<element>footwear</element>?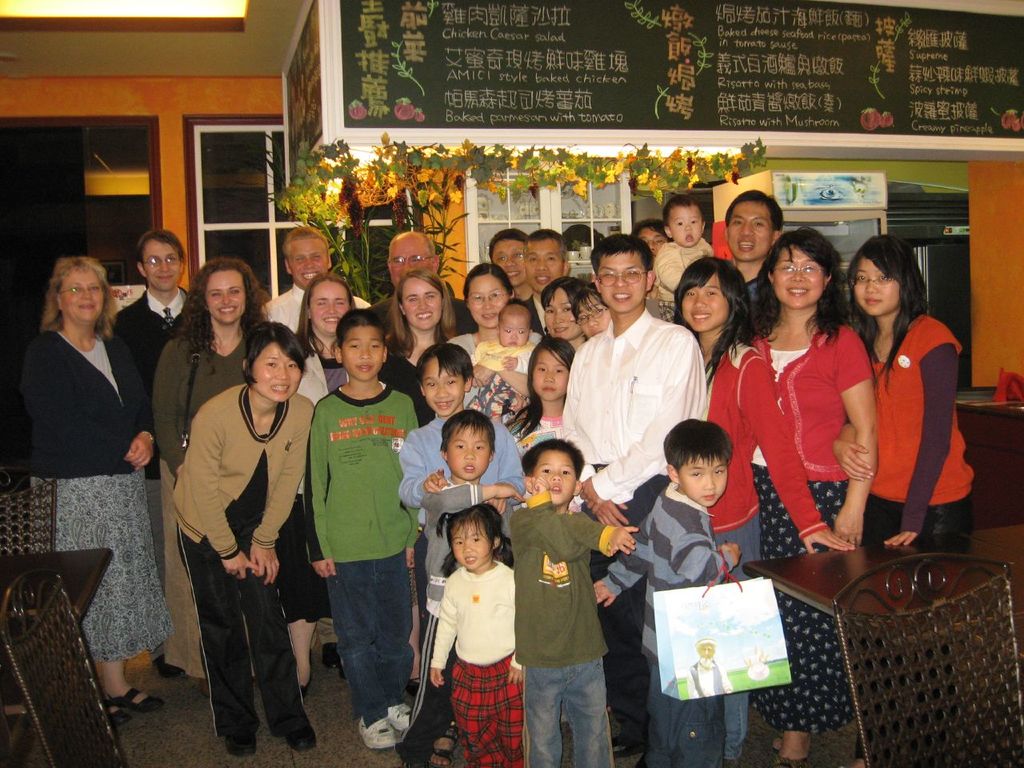
left=321, top=646, right=345, bottom=670
